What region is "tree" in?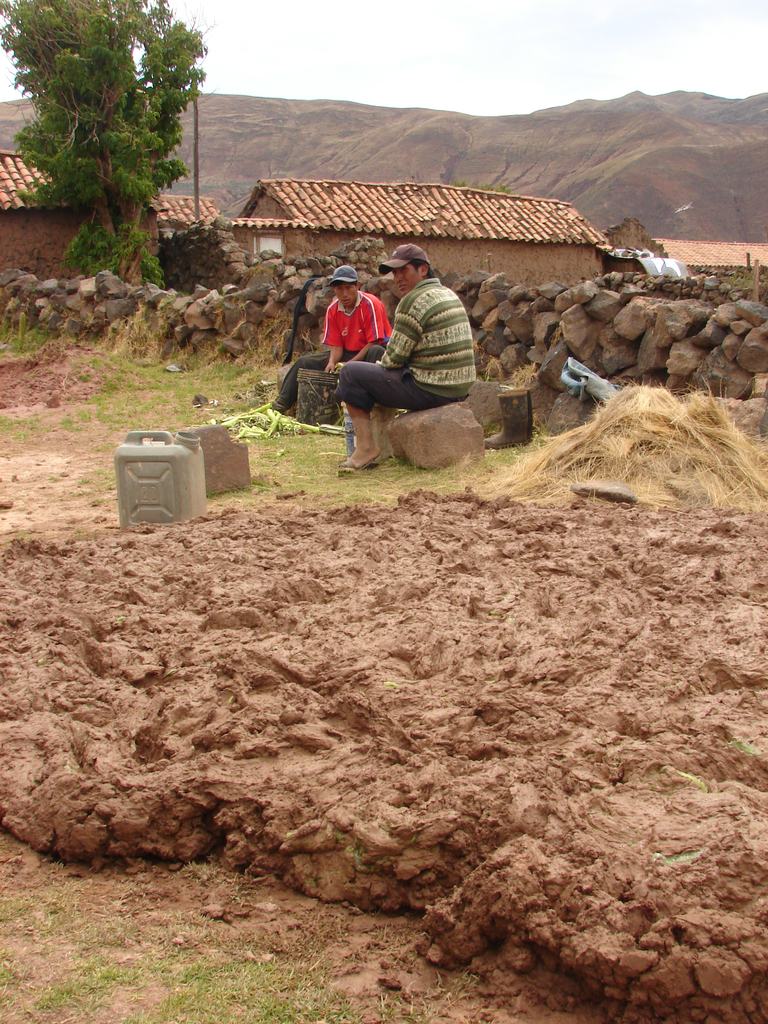
Rect(0, 0, 238, 281).
